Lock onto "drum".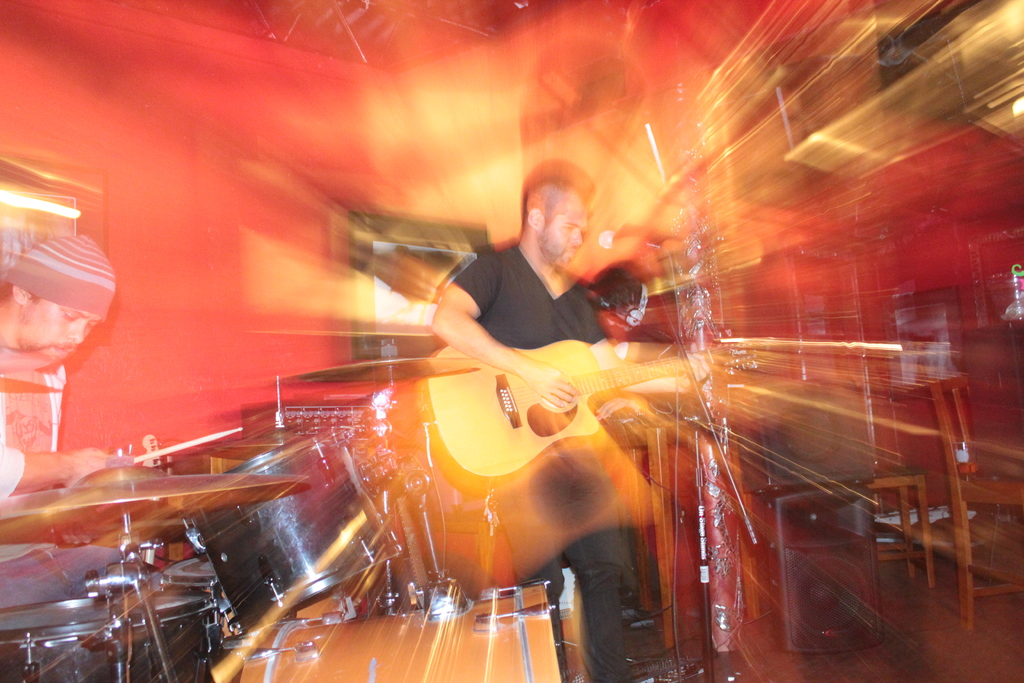
Locked: bbox(238, 577, 573, 682).
